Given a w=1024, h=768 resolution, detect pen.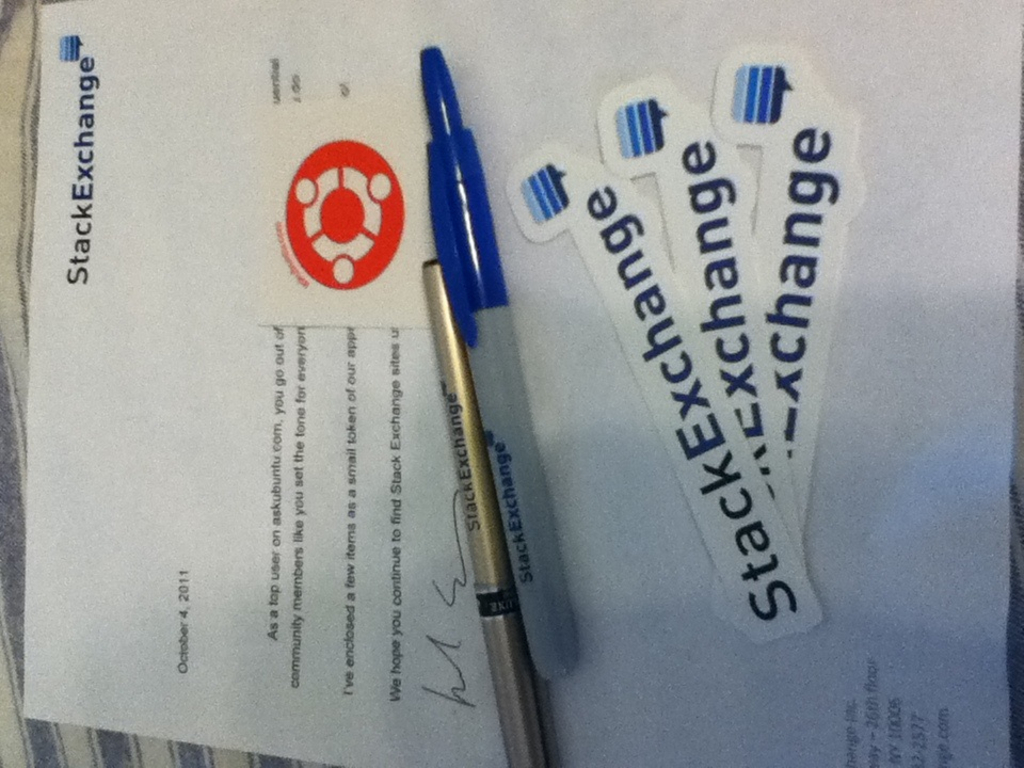
left=425, top=259, right=566, bottom=767.
